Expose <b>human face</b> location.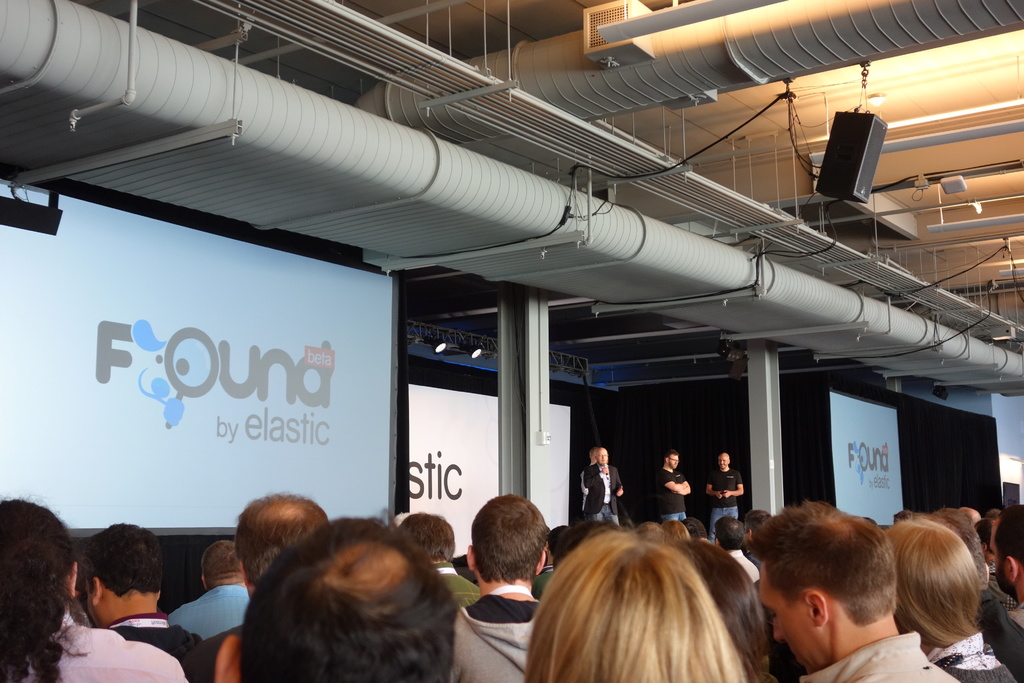
Exposed at select_region(667, 452, 680, 468).
